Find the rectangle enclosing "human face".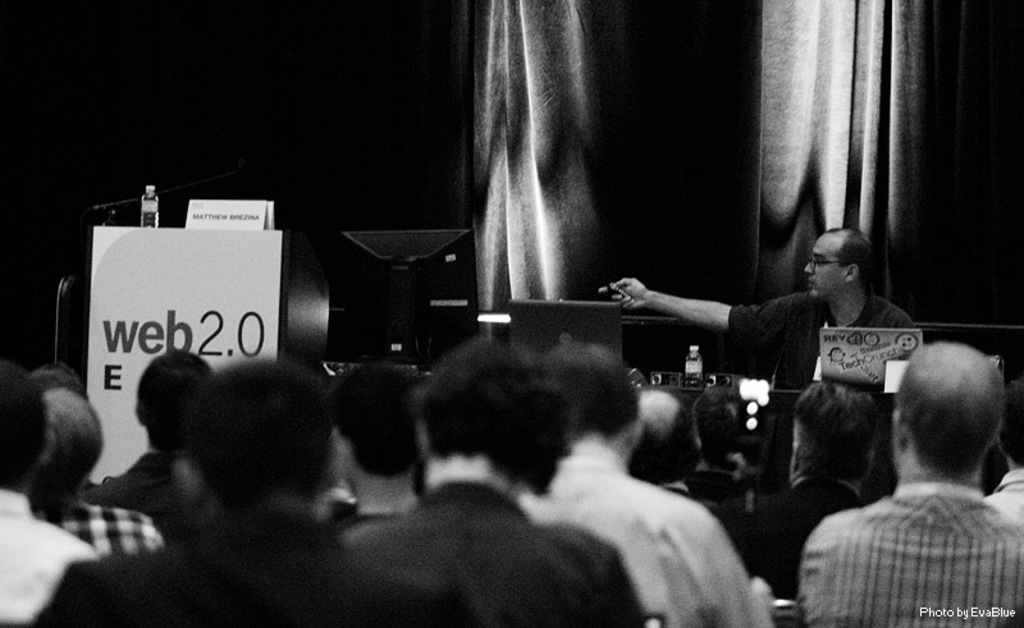
crop(797, 230, 849, 304).
